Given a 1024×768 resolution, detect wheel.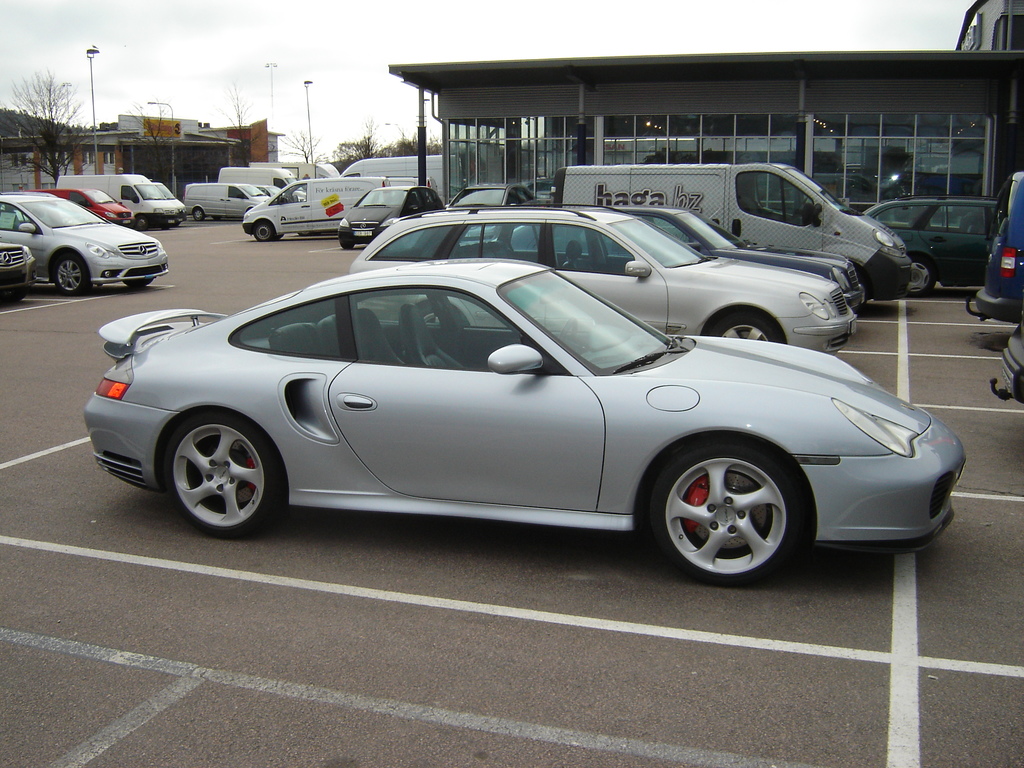
bbox=[561, 314, 578, 339].
